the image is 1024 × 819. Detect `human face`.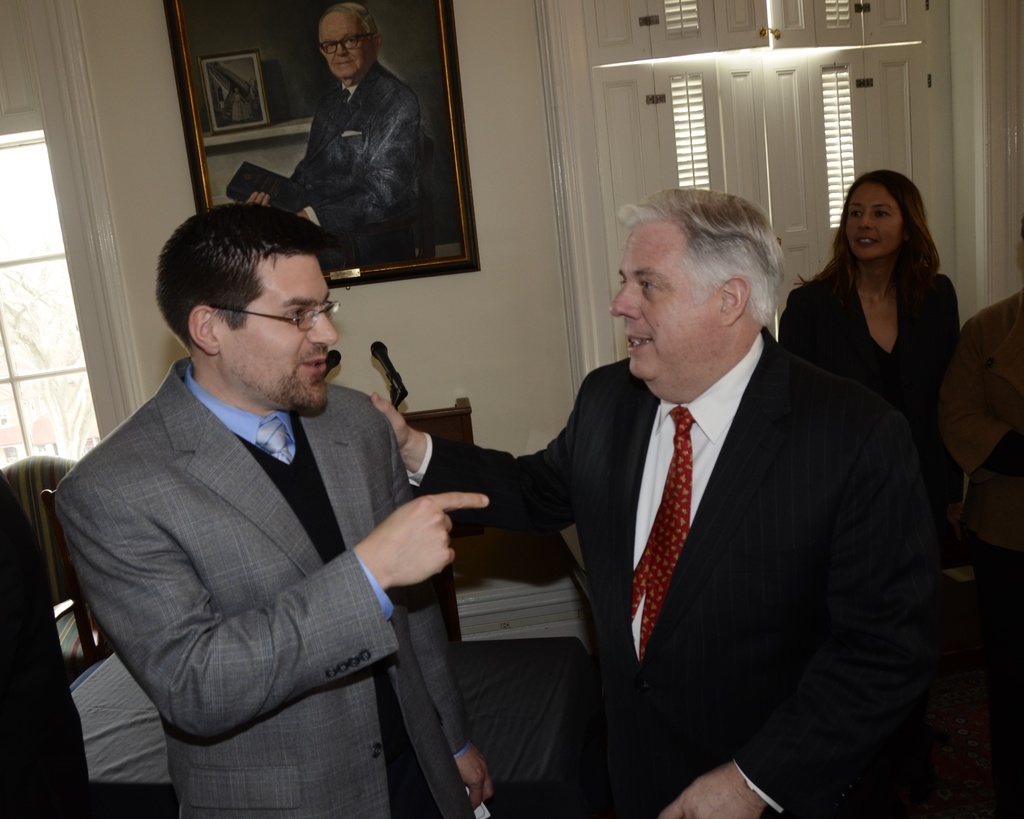
Detection: 609/221/721/380.
